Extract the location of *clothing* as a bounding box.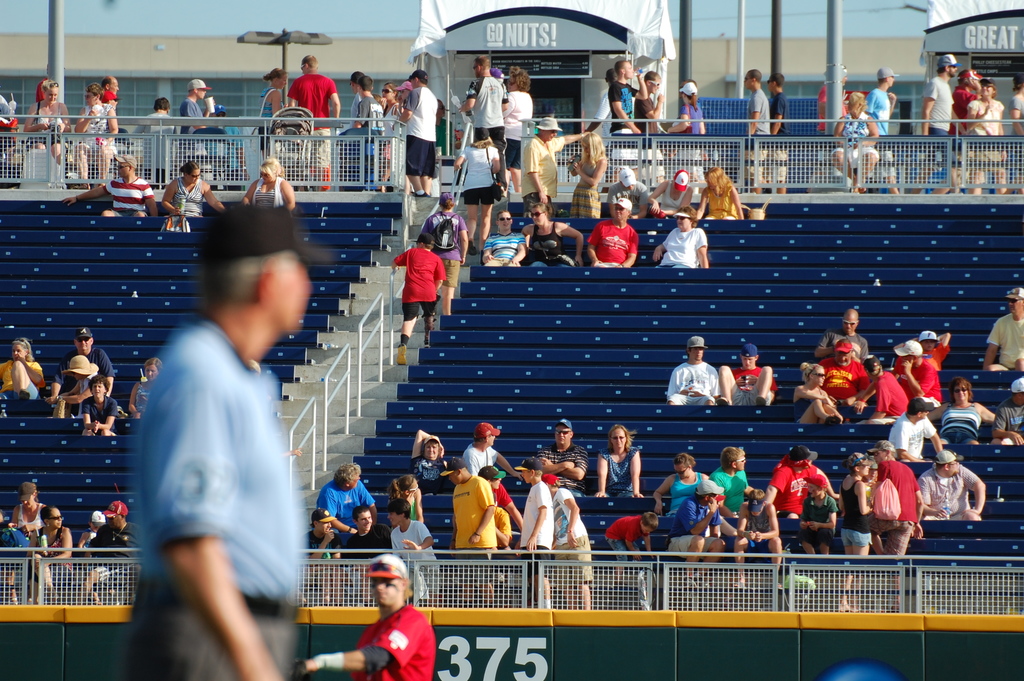
bbox(767, 461, 817, 520).
